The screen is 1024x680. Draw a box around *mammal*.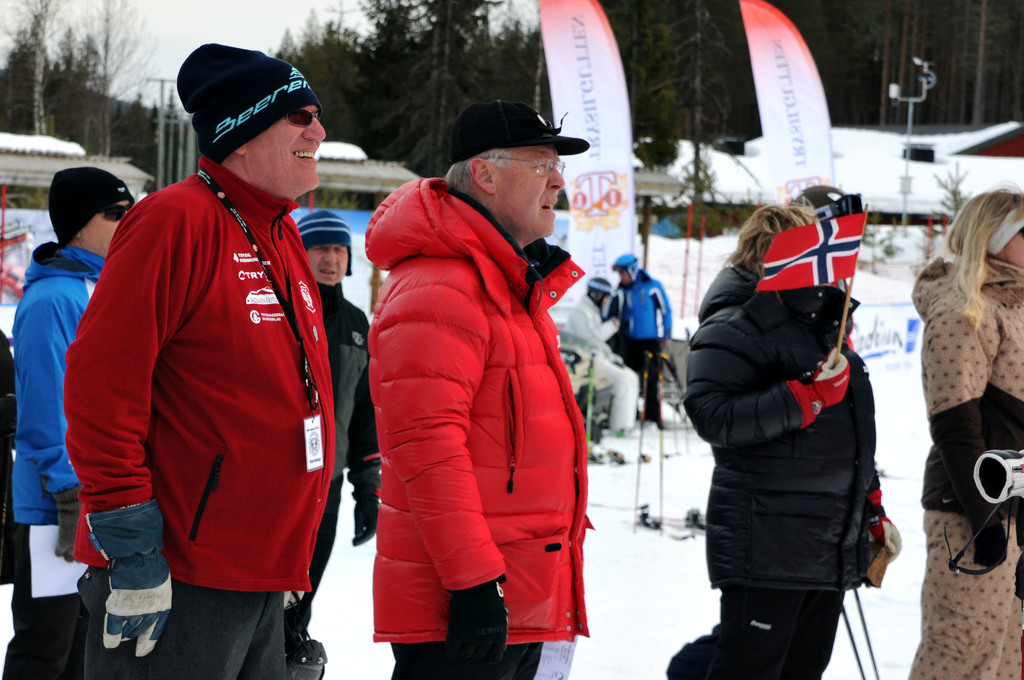
[left=905, top=176, right=1023, bottom=679].
